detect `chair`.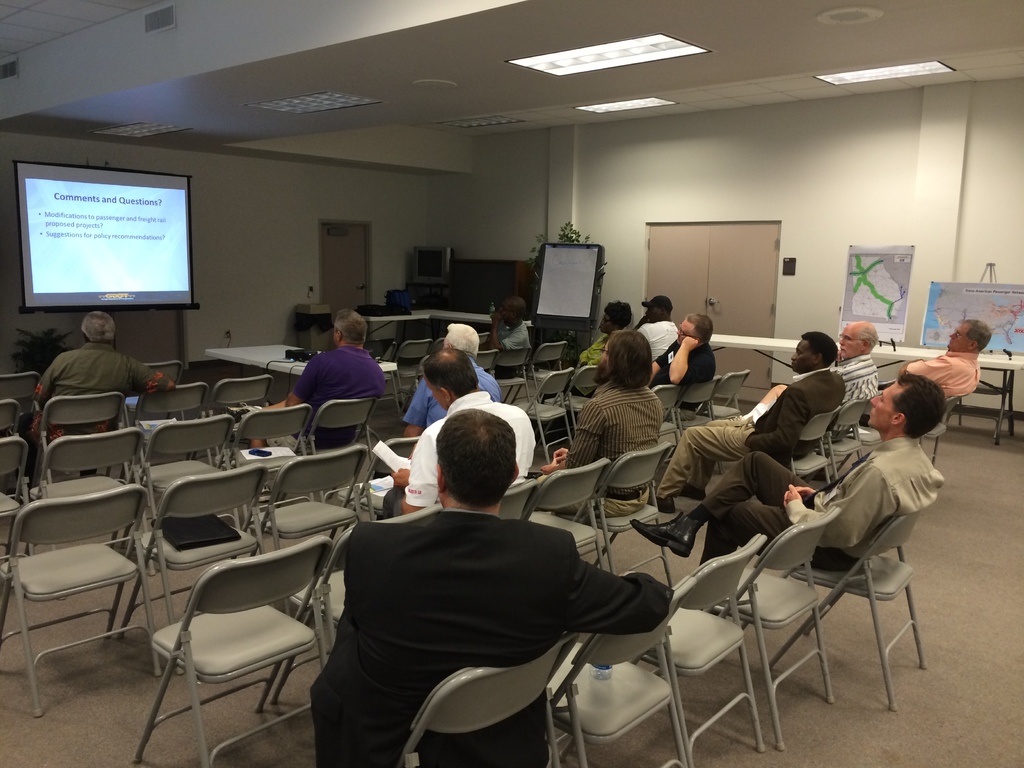
Detected at x1=621 y1=532 x2=763 y2=767.
